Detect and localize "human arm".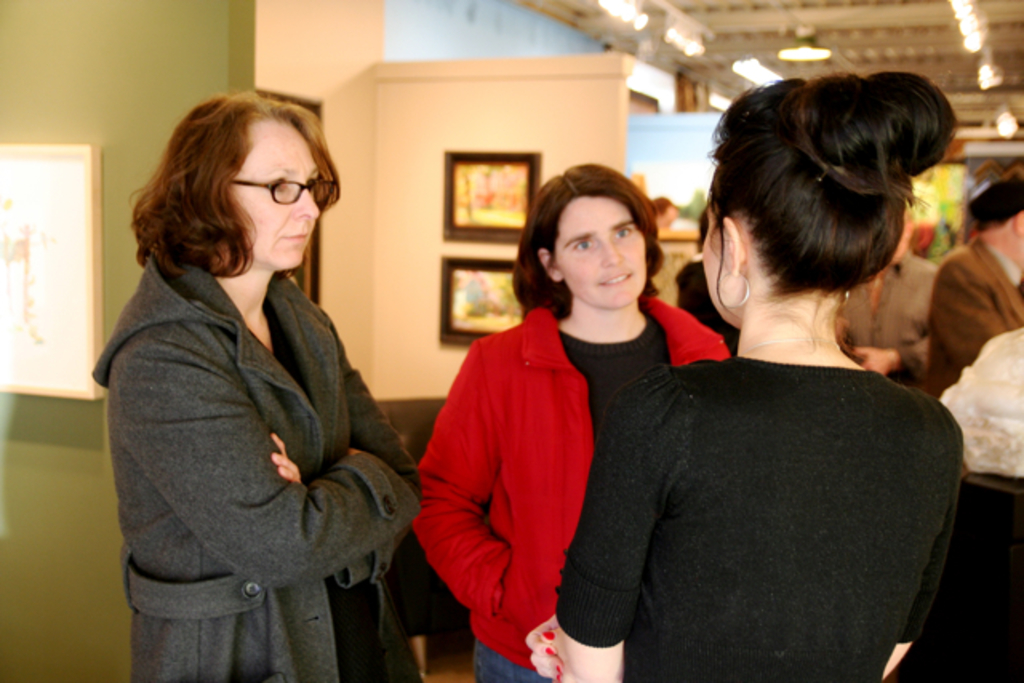
Localized at <box>549,371,661,681</box>.
